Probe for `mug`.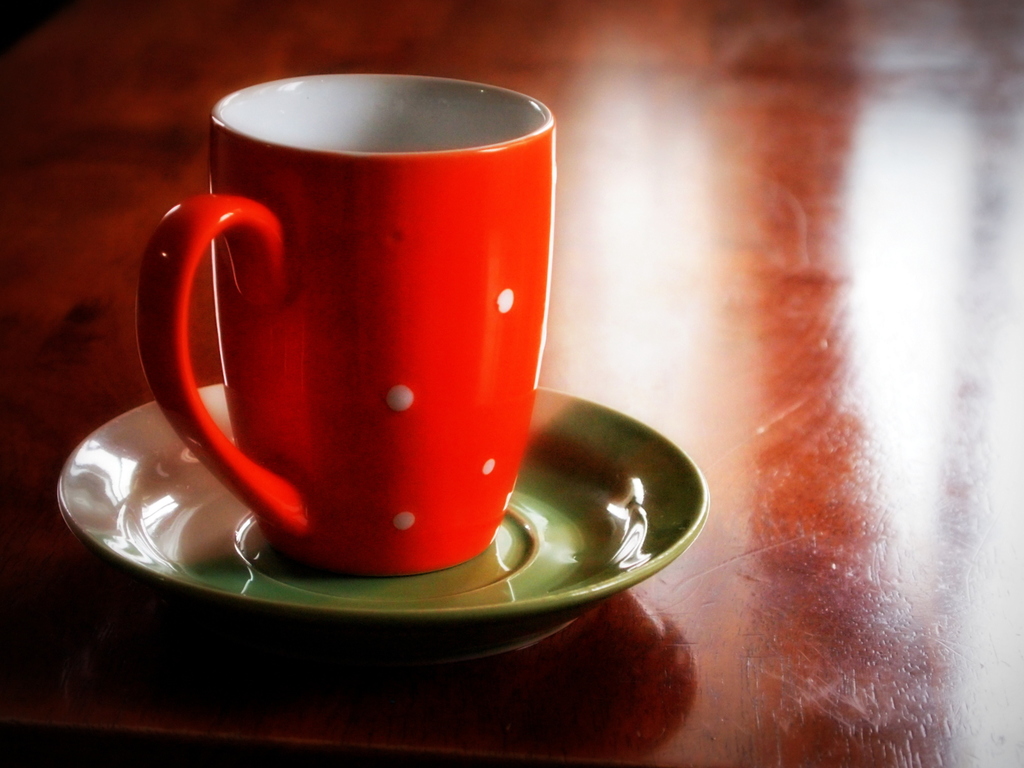
Probe result: (136, 74, 554, 578).
